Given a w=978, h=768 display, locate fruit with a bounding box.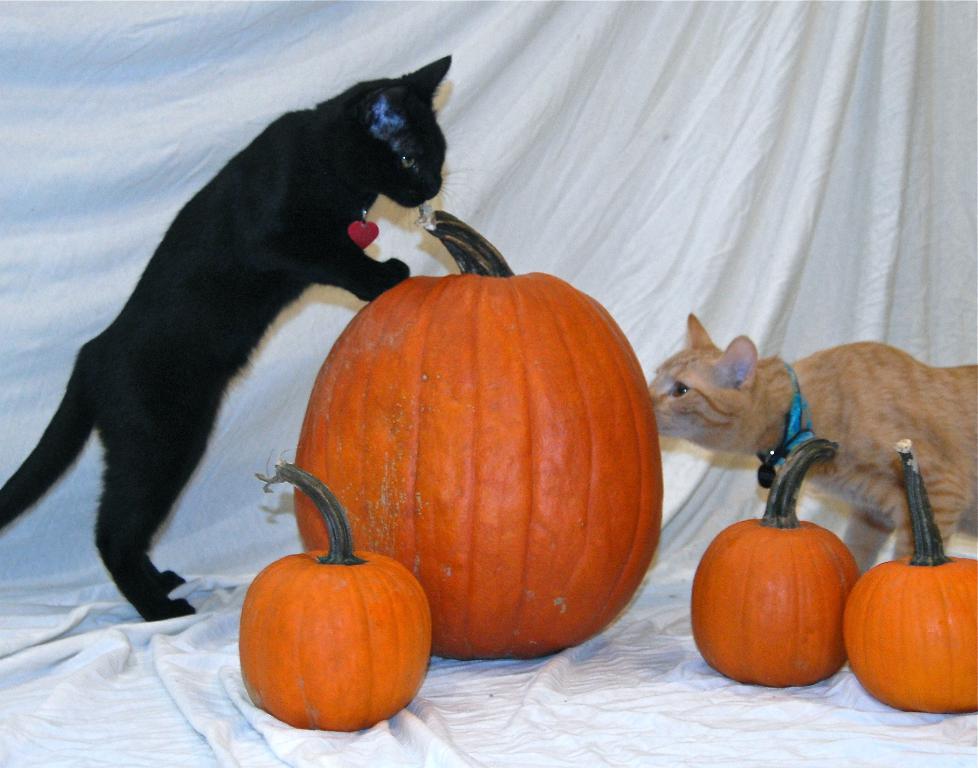
Located: 848 554 977 714.
